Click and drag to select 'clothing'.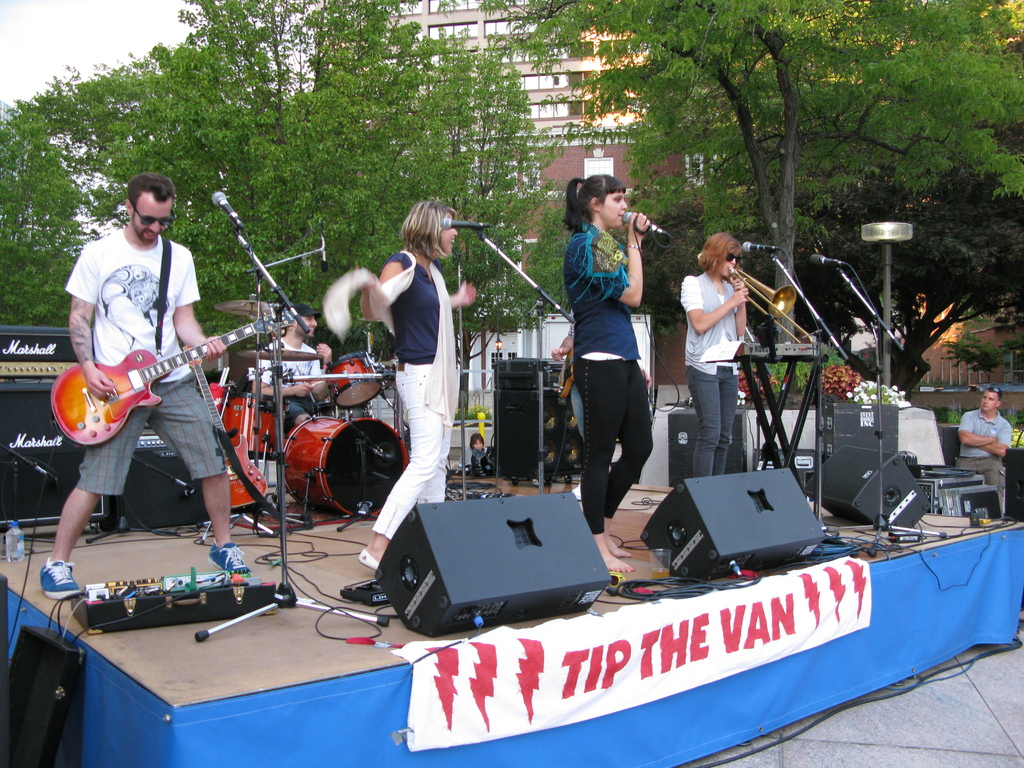
Selection: bbox=[67, 225, 229, 499].
